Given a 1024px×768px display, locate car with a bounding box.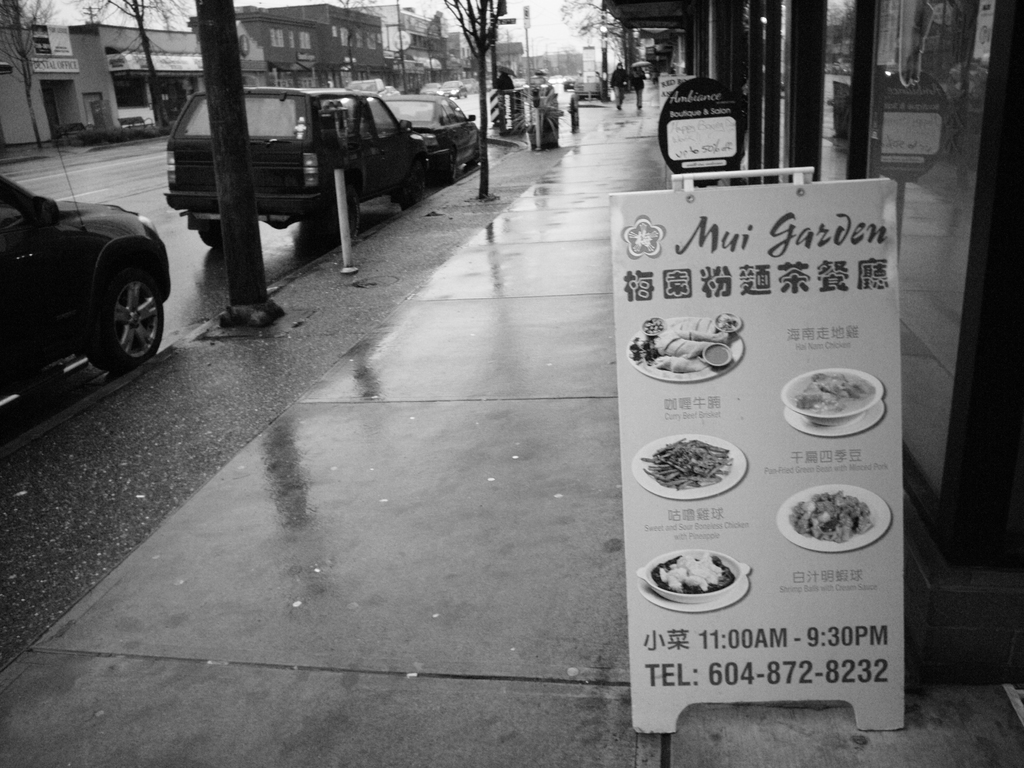
Located: Rect(163, 88, 429, 244).
